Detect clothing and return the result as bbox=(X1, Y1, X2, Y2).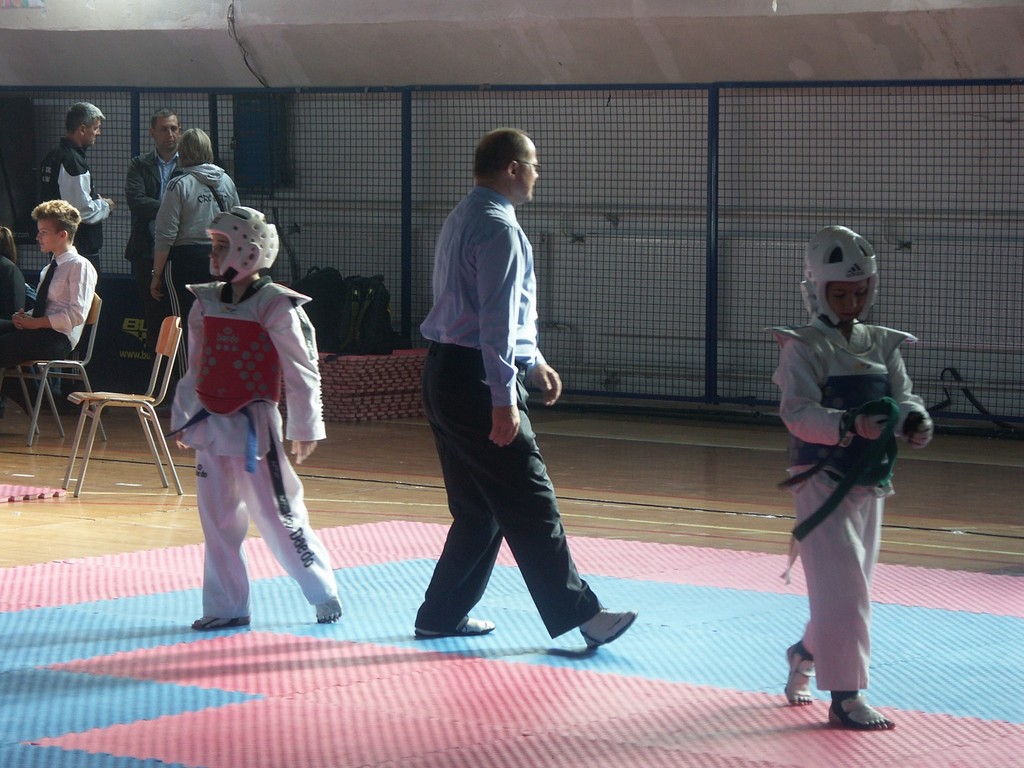
bbox=(120, 145, 185, 358).
